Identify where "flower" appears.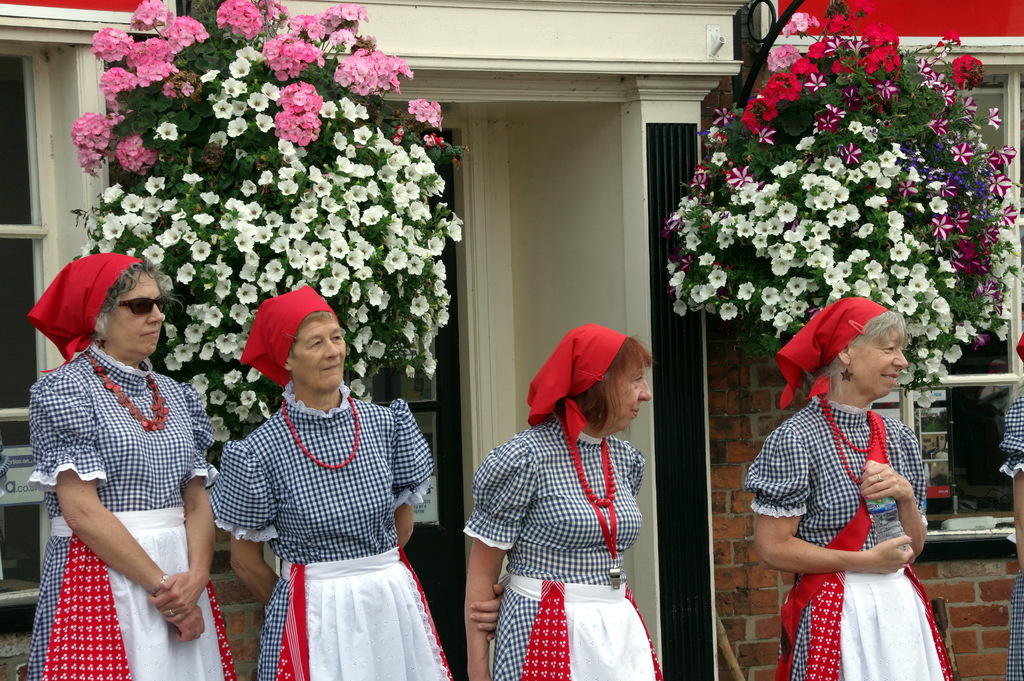
Appears at l=337, t=98, r=349, b=108.
